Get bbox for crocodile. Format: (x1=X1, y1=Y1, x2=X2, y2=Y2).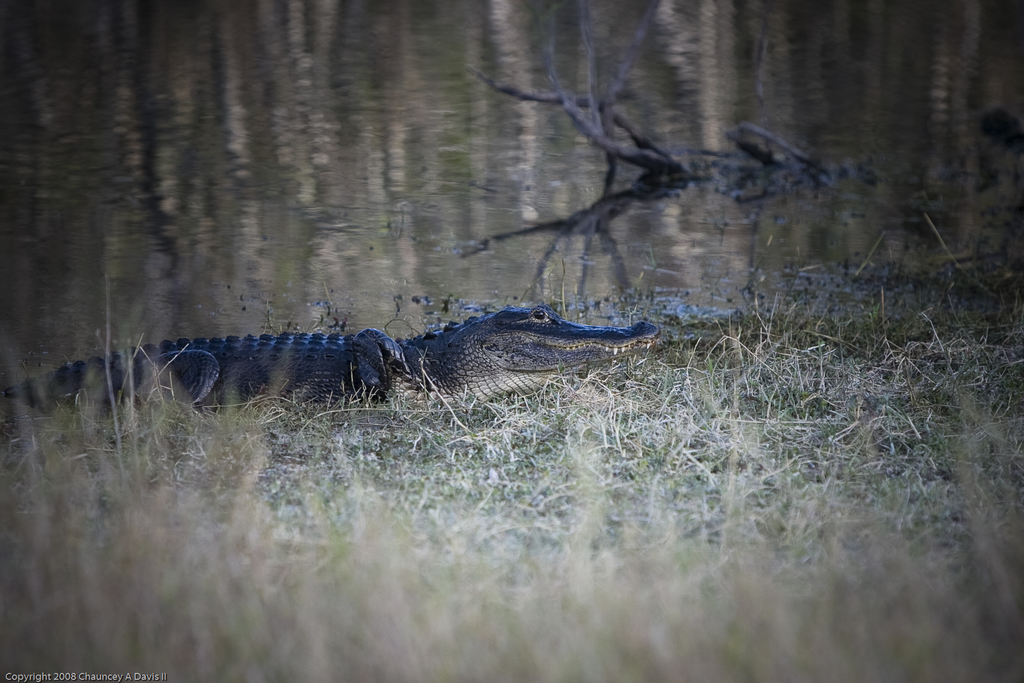
(x1=0, y1=299, x2=660, y2=407).
